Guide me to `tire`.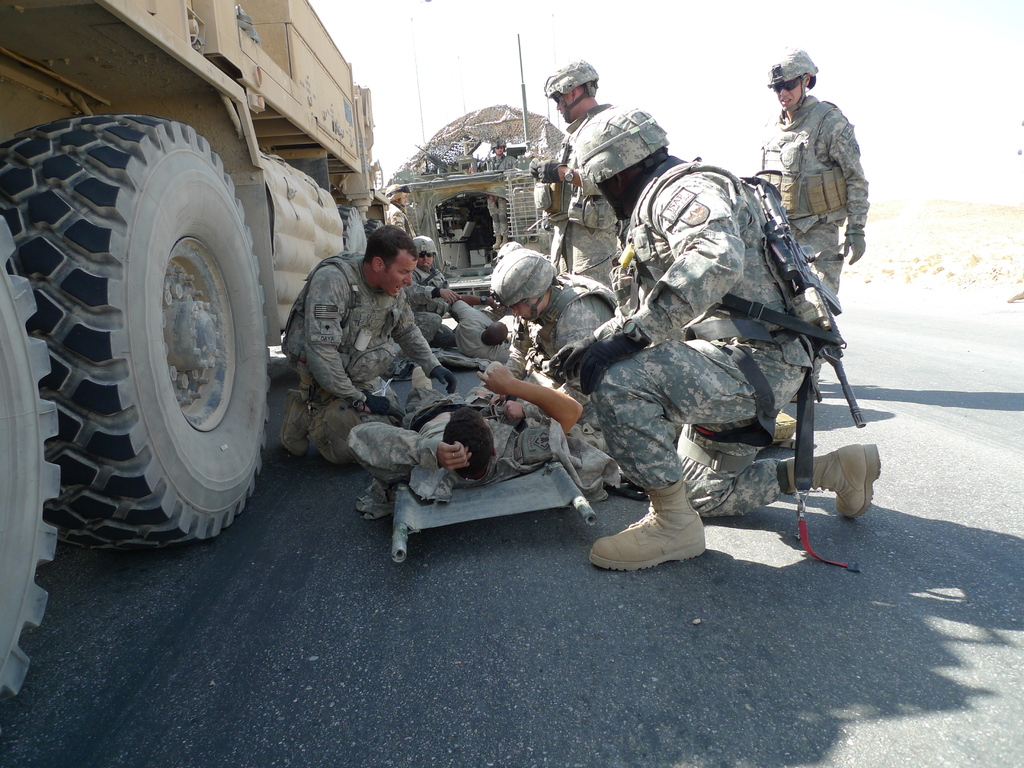
Guidance: 335:202:383:258.
